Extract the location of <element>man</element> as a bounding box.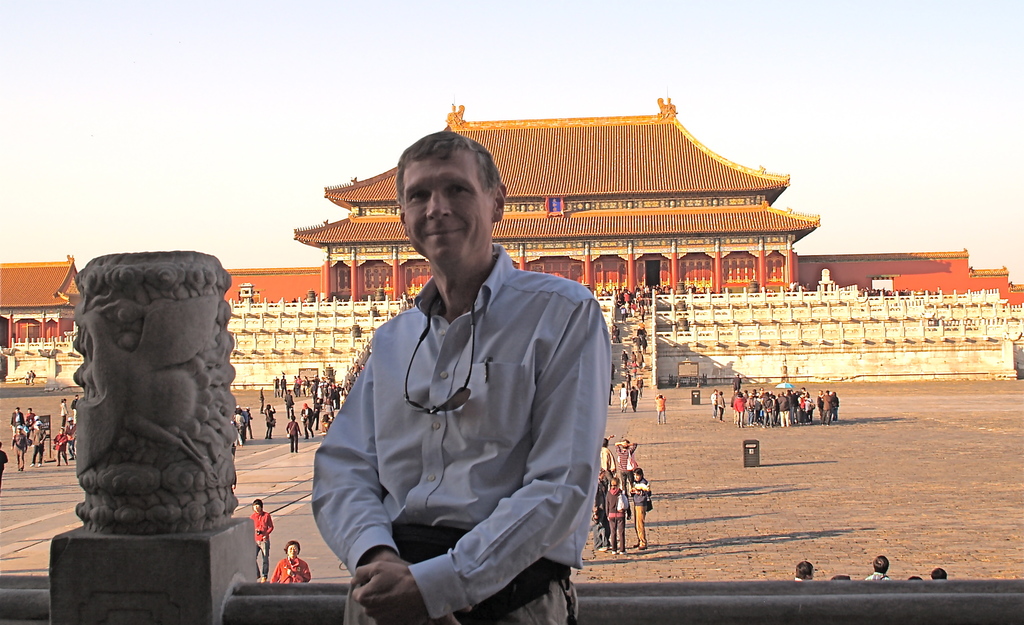
l=12, t=407, r=28, b=433.
